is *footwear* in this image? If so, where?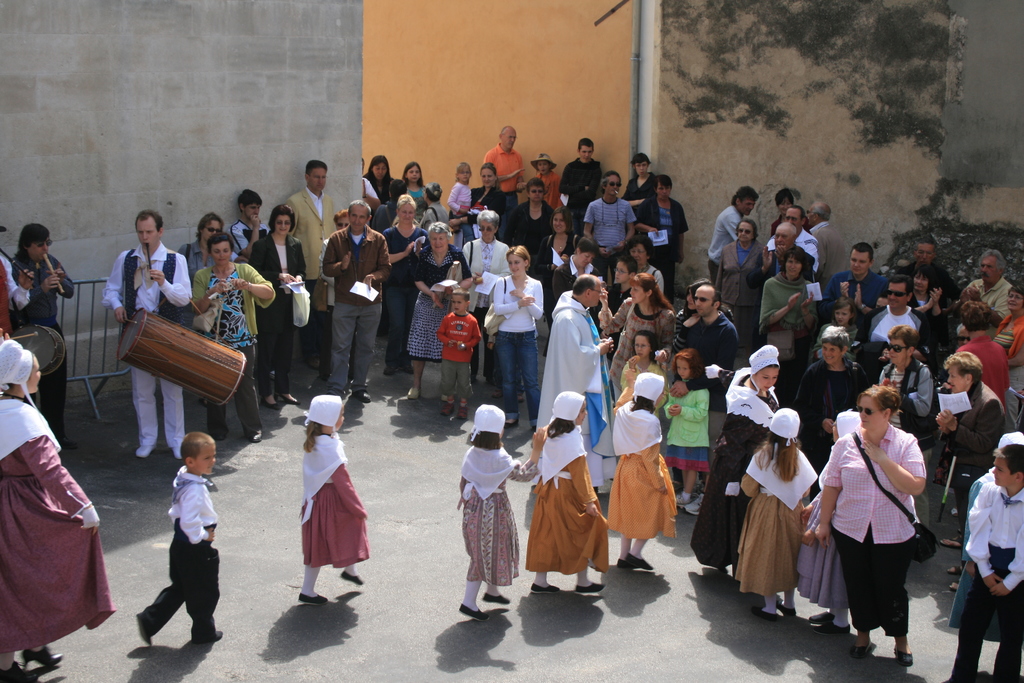
Yes, at {"left": 191, "top": 630, "right": 223, "bottom": 645}.
